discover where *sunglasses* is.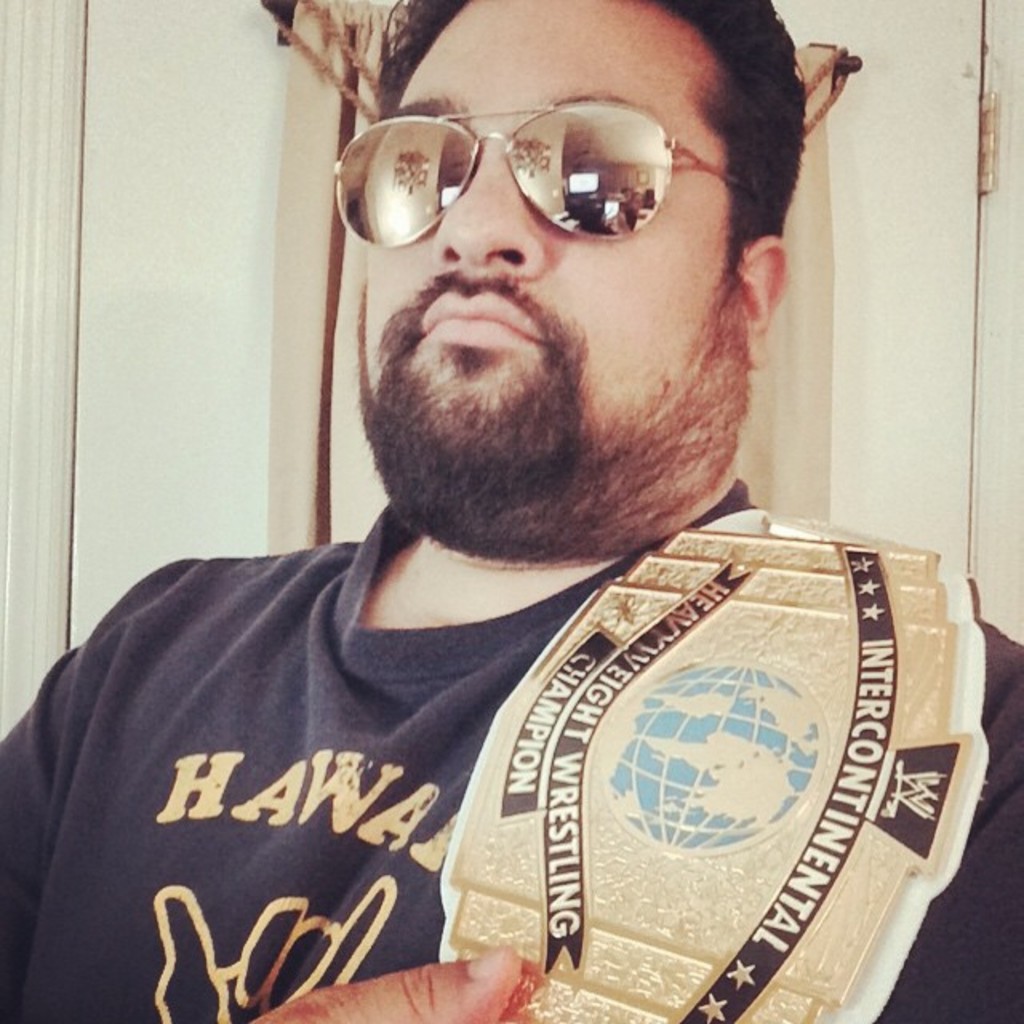
Discovered at 333,102,746,243.
